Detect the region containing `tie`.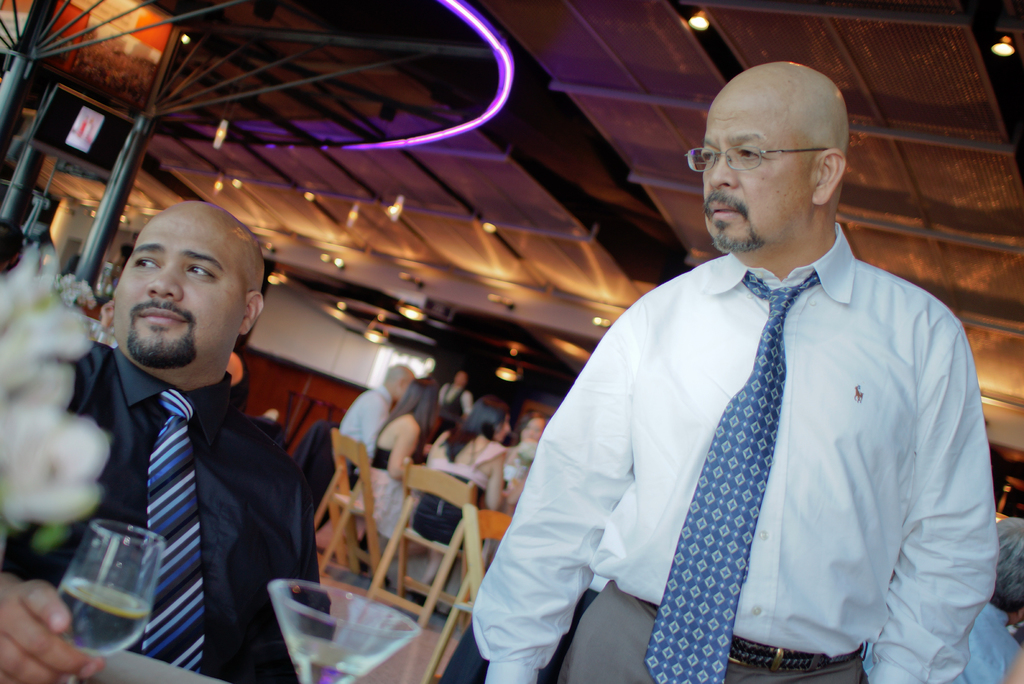
(644,263,824,683).
